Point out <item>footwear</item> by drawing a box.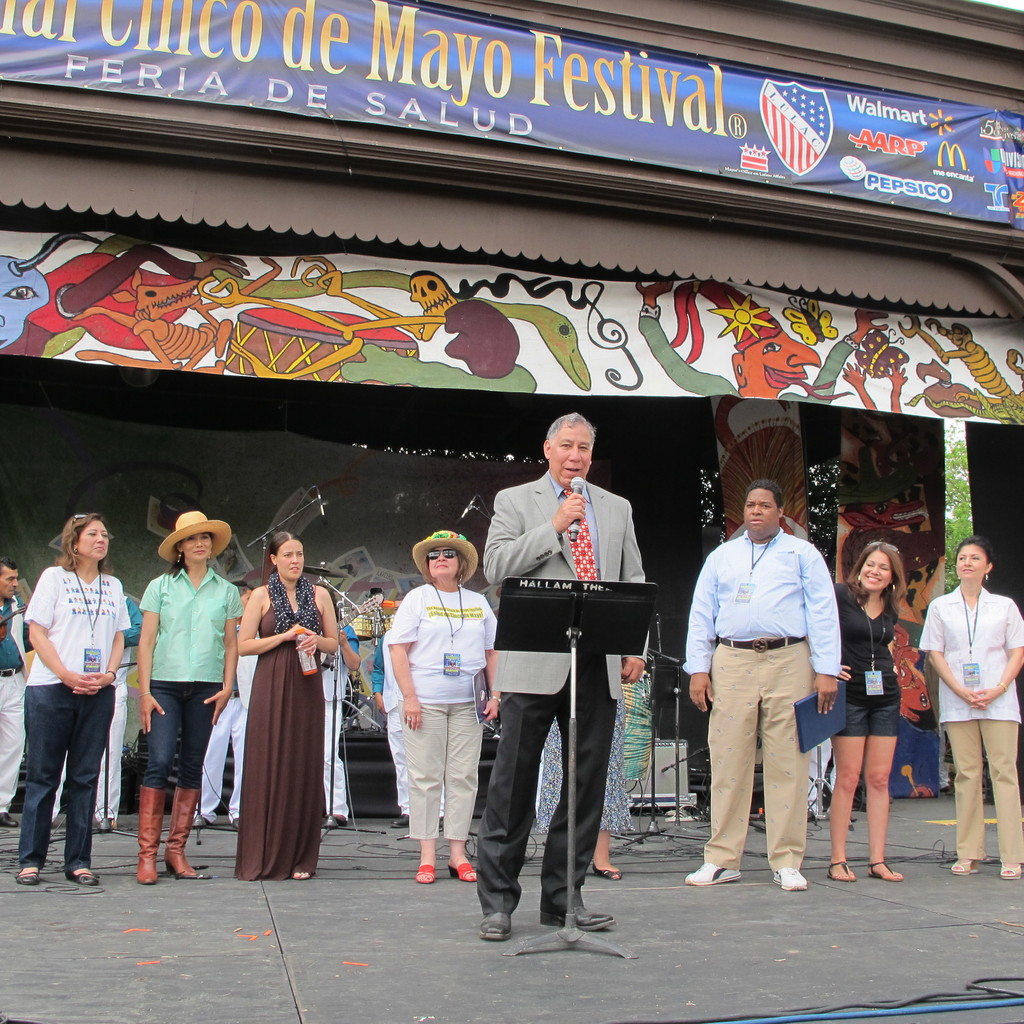
region(450, 855, 472, 883).
